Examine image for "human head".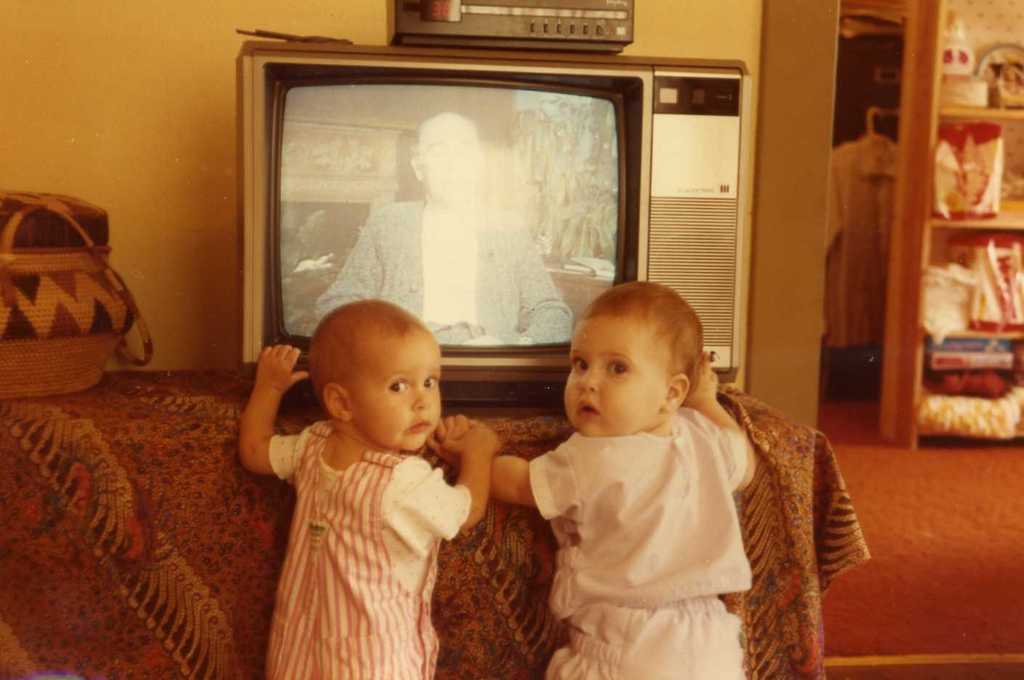
Examination result: box=[309, 299, 444, 452].
